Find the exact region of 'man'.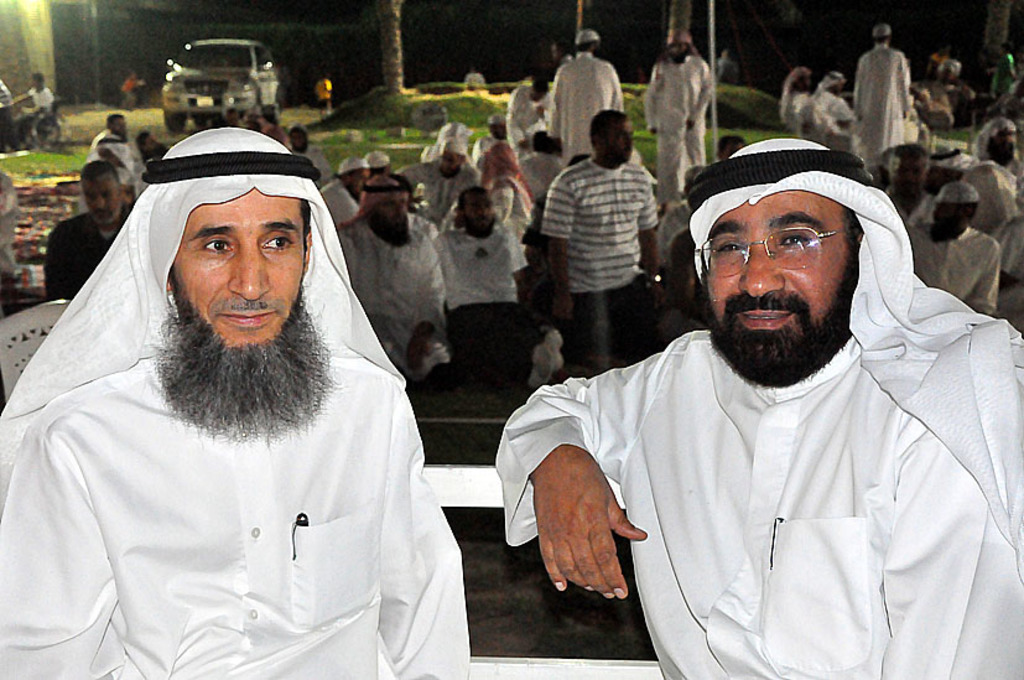
Exact region: crop(399, 121, 469, 211).
